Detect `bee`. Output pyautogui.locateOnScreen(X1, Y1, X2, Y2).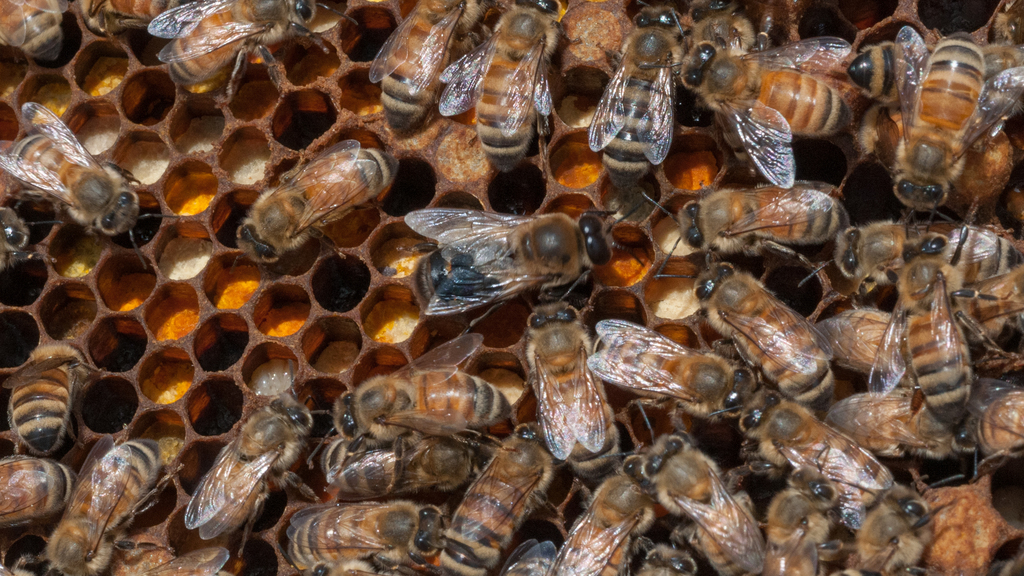
pyautogui.locateOnScreen(499, 274, 636, 476).
